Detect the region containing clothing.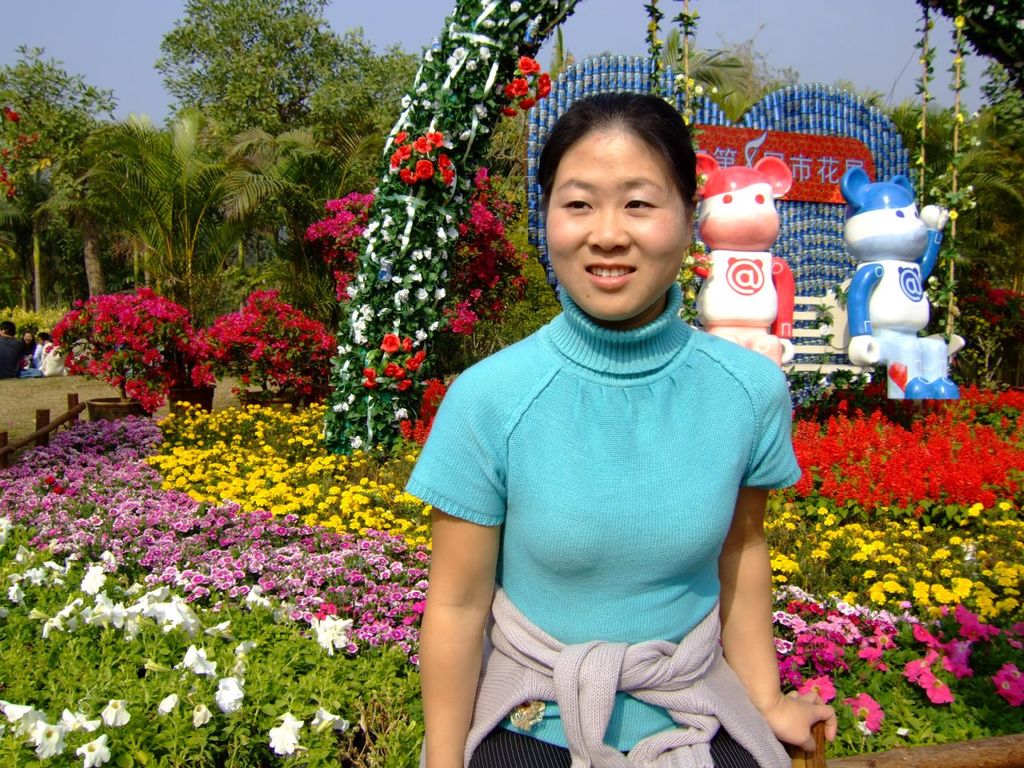
select_region(41, 341, 65, 378).
